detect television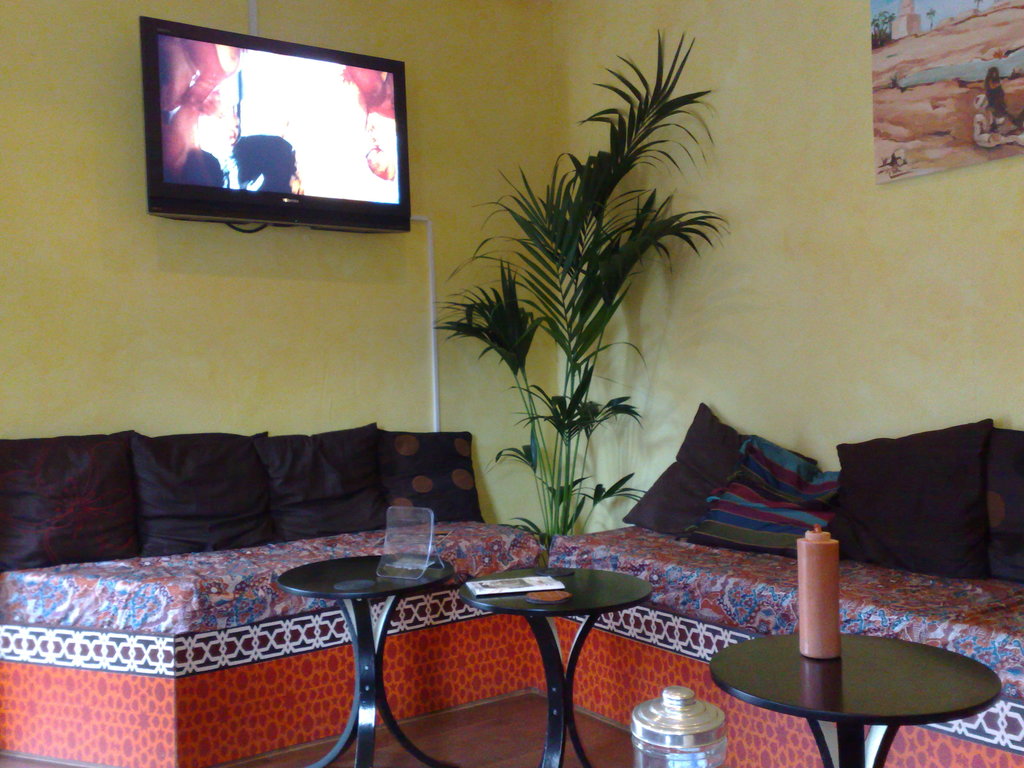
[138,17,411,234]
